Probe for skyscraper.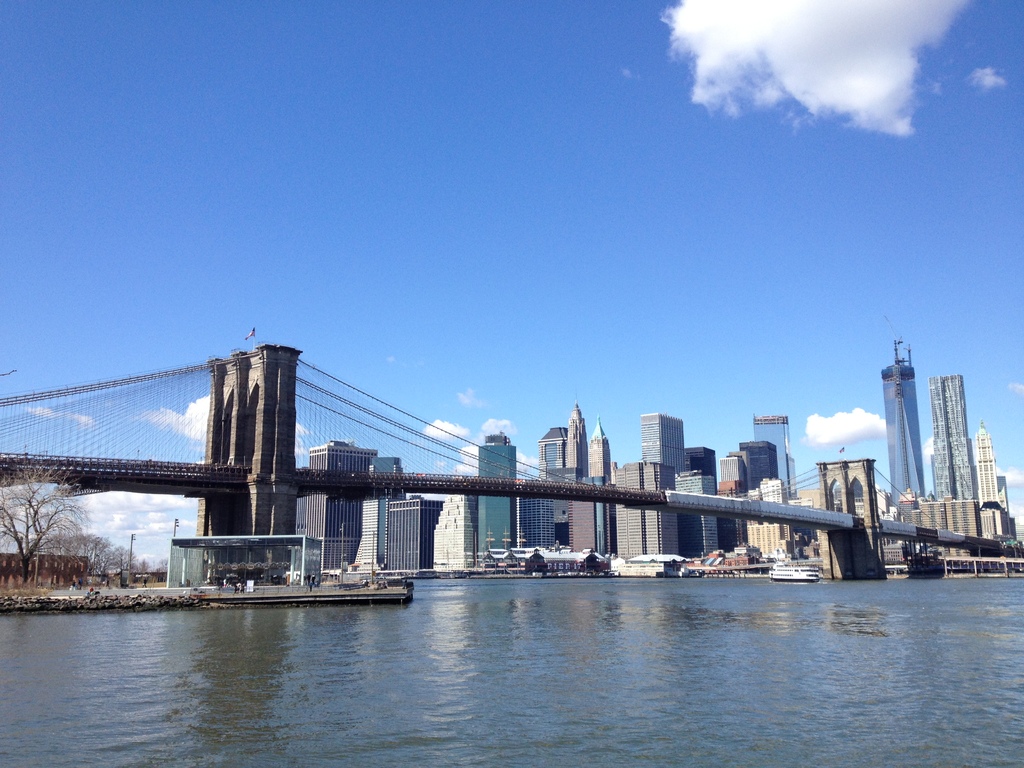
Probe result: 294:440:378:570.
